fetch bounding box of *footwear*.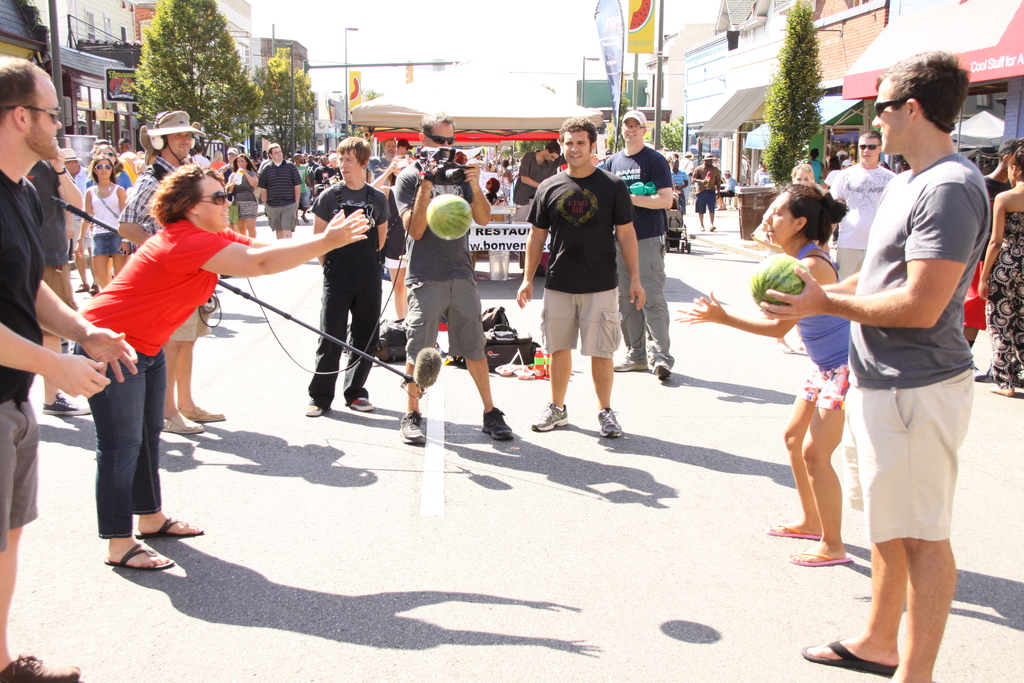
Bbox: [x1=700, y1=226, x2=705, y2=234].
